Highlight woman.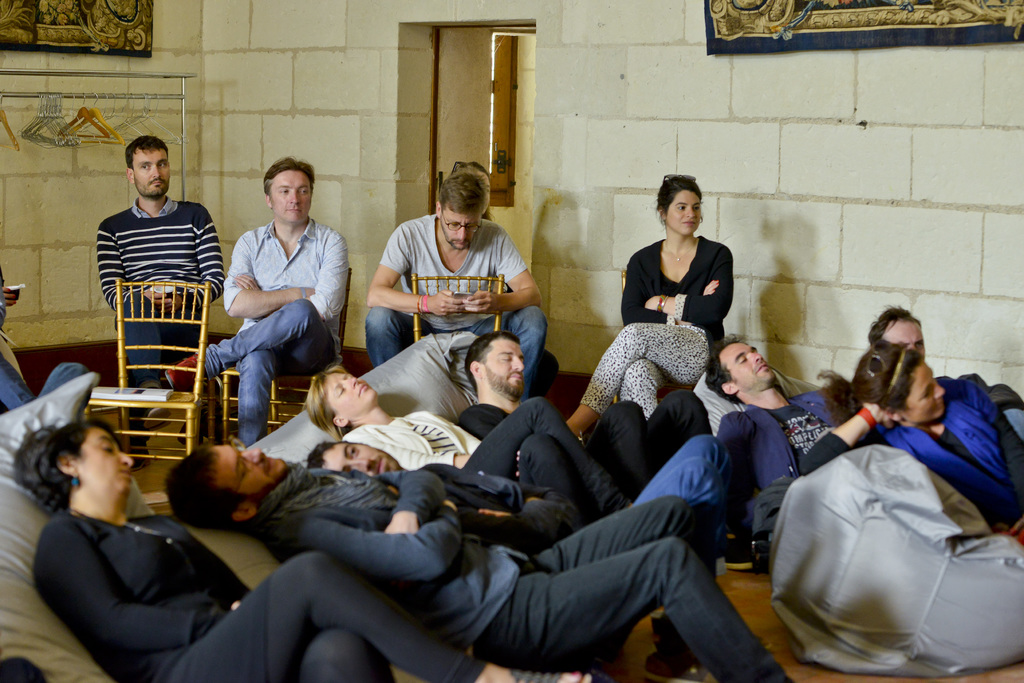
Highlighted region: [818,342,1023,547].
